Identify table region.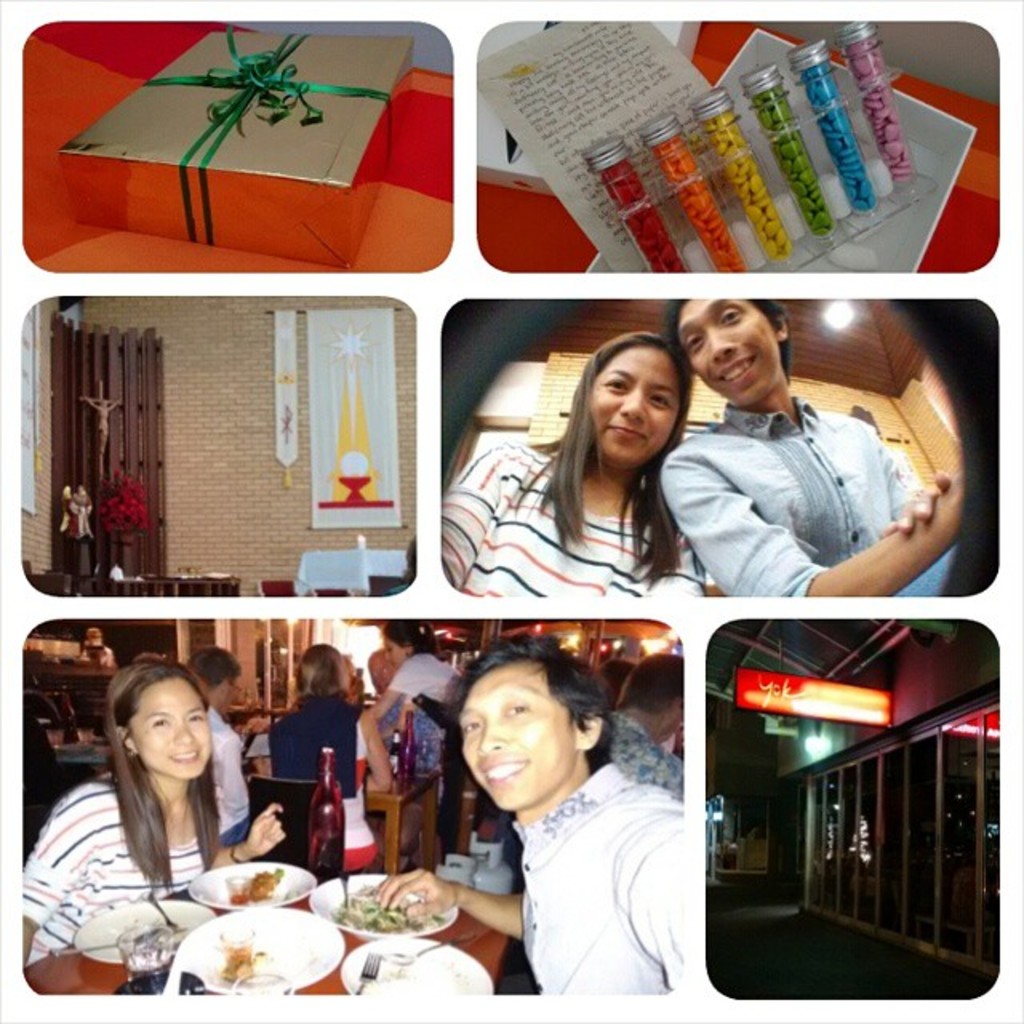
Region: 24:891:515:1003.
